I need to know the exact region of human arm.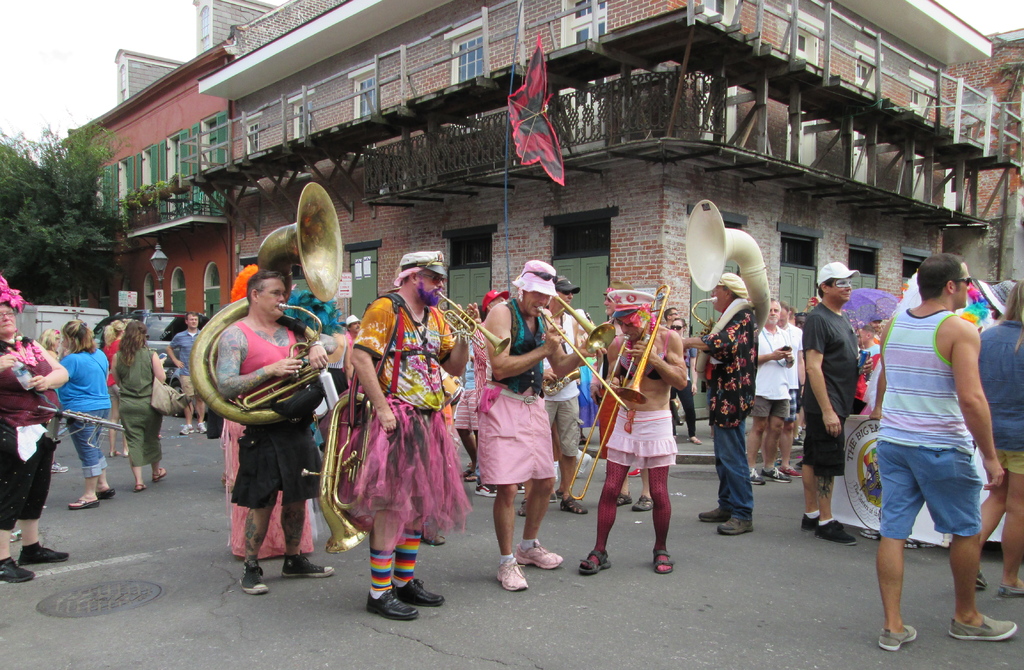
Region: (212,322,306,393).
